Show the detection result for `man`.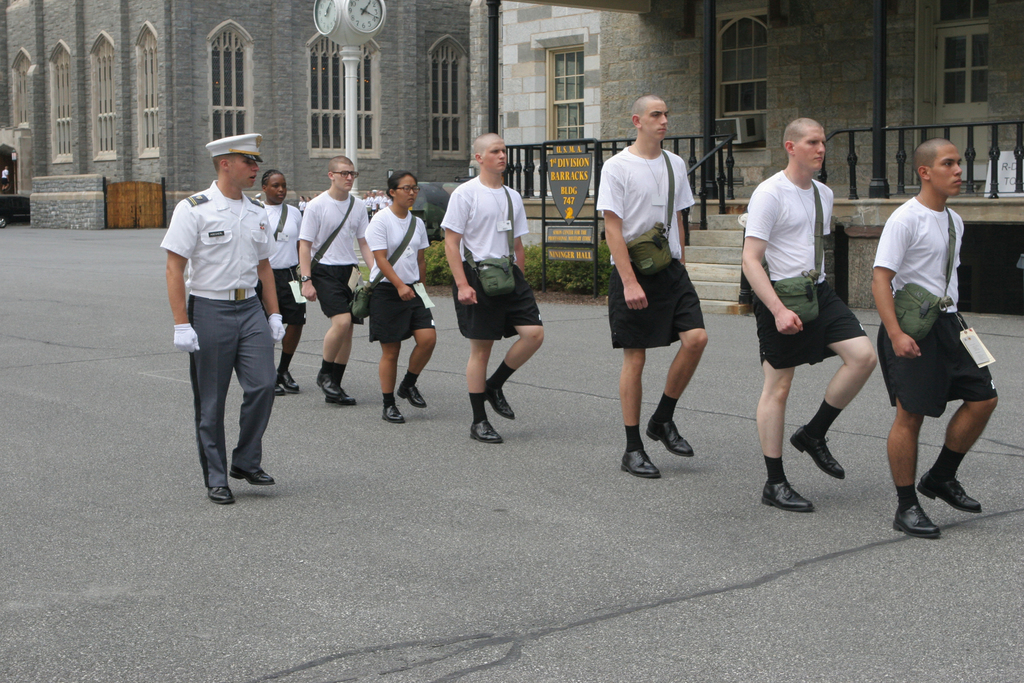
(x1=161, y1=127, x2=293, y2=514).
